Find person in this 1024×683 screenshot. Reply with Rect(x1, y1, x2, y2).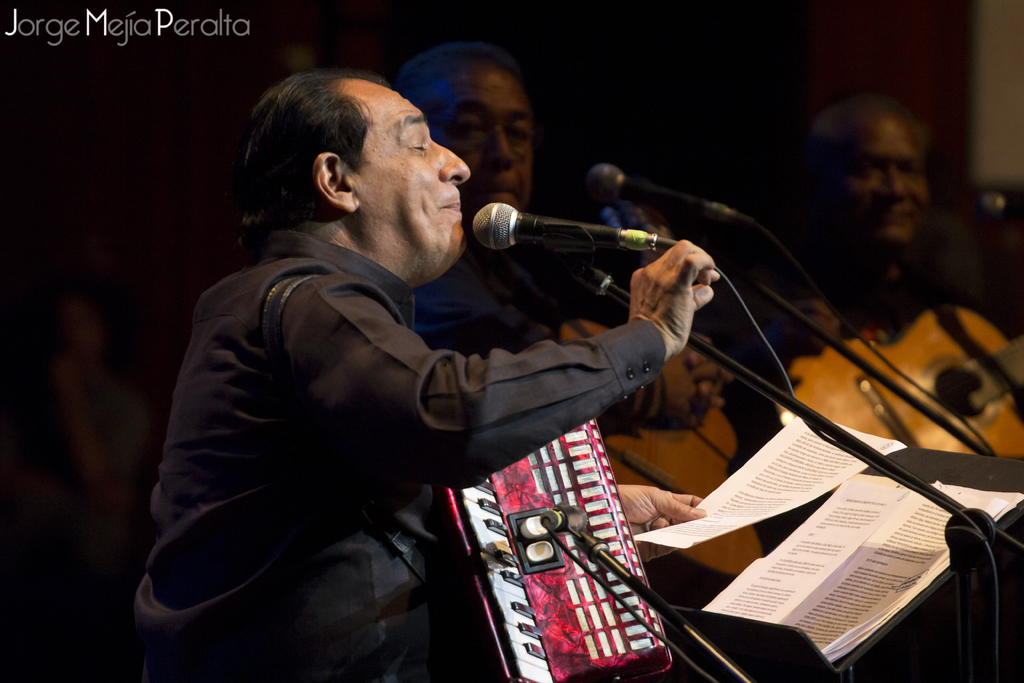
Rect(396, 34, 717, 414).
